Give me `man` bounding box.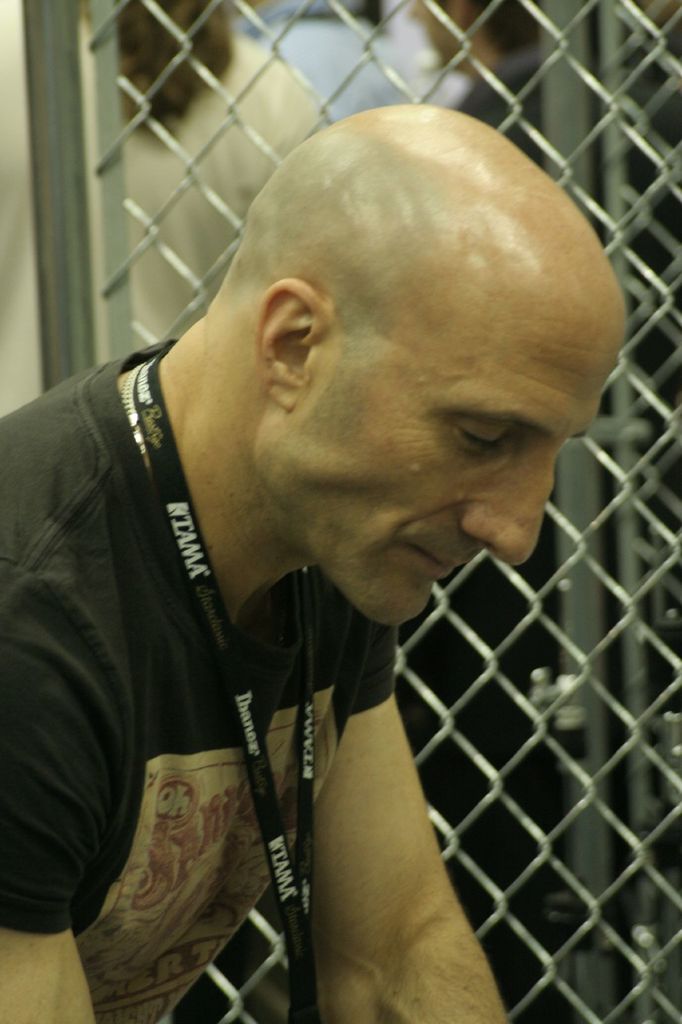
x1=0, y1=83, x2=647, y2=986.
